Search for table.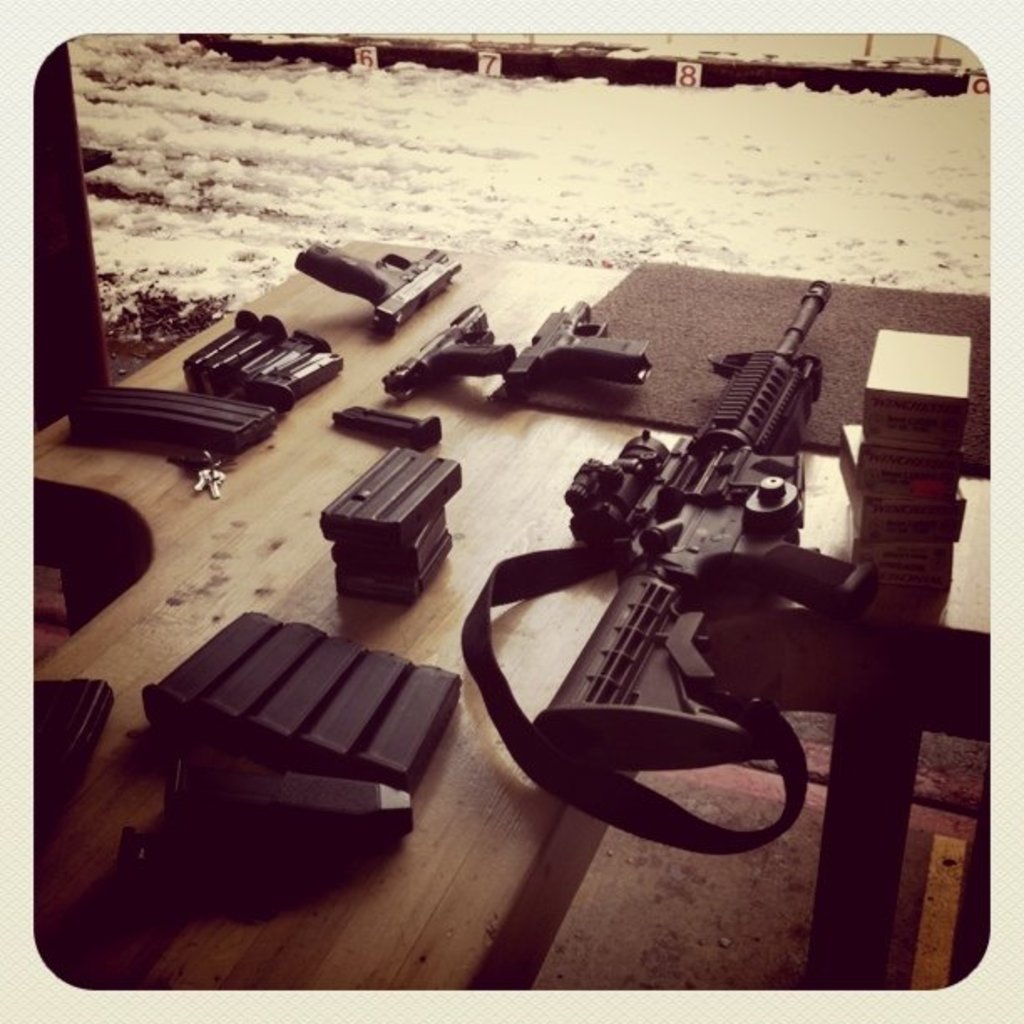
Found at bbox(47, 181, 991, 1011).
